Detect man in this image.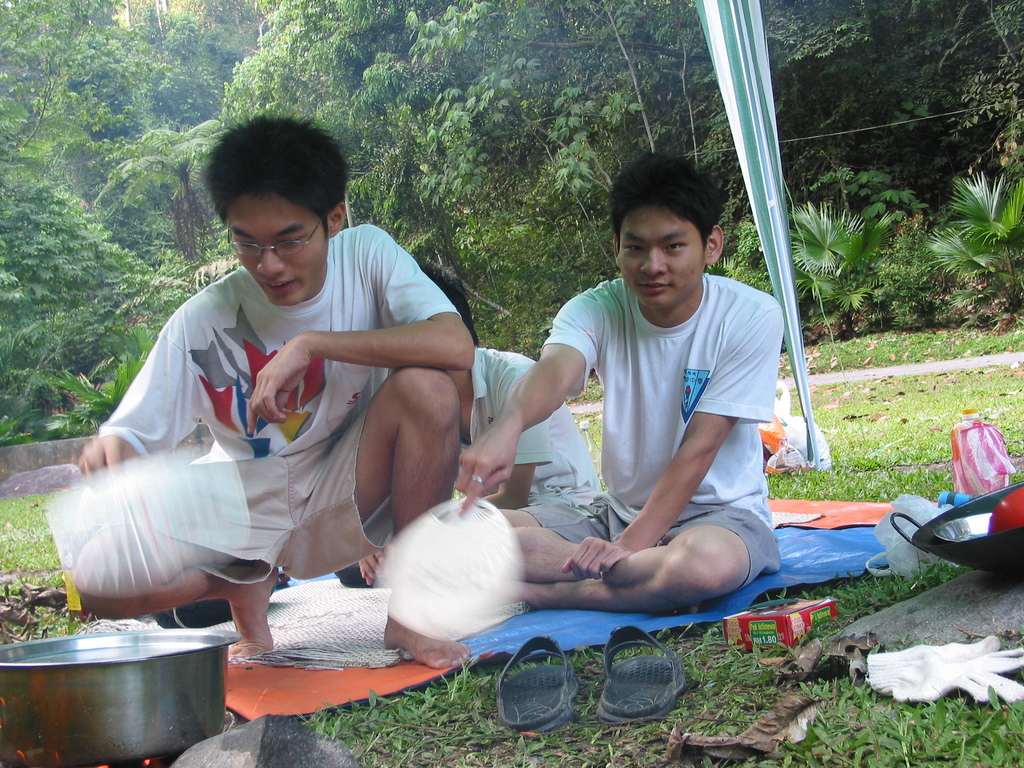
Detection: 72,115,470,678.
